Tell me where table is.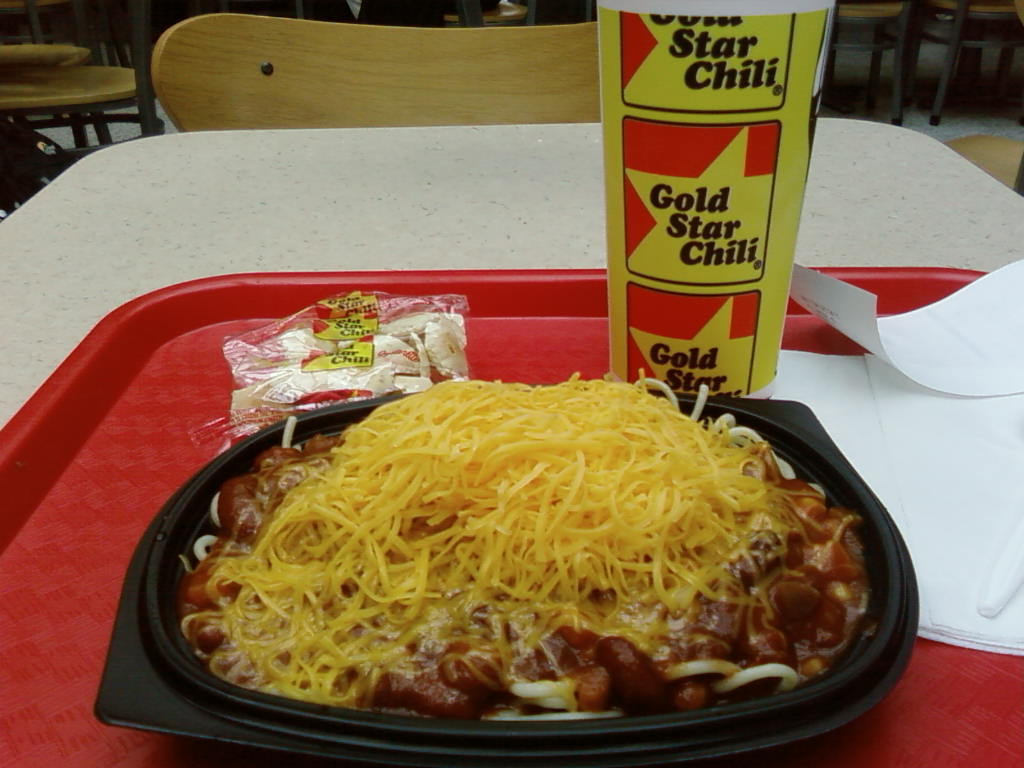
table is at locate(0, 115, 1023, 428).
